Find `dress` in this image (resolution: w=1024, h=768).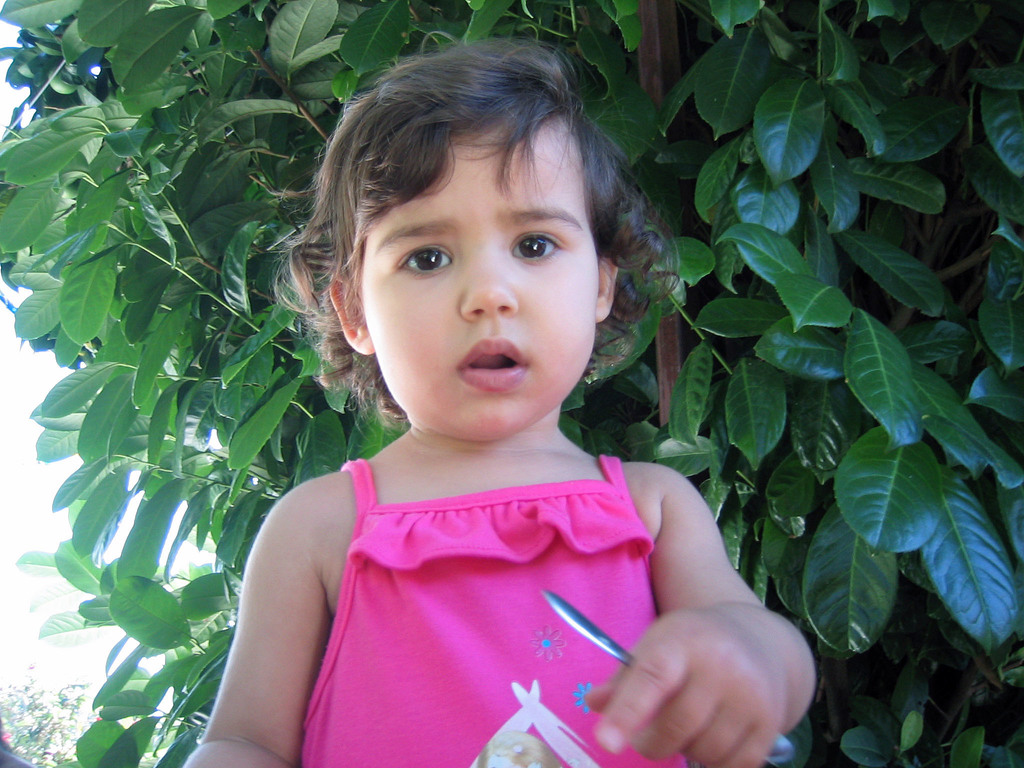
box(269, 401, 724, 758).
